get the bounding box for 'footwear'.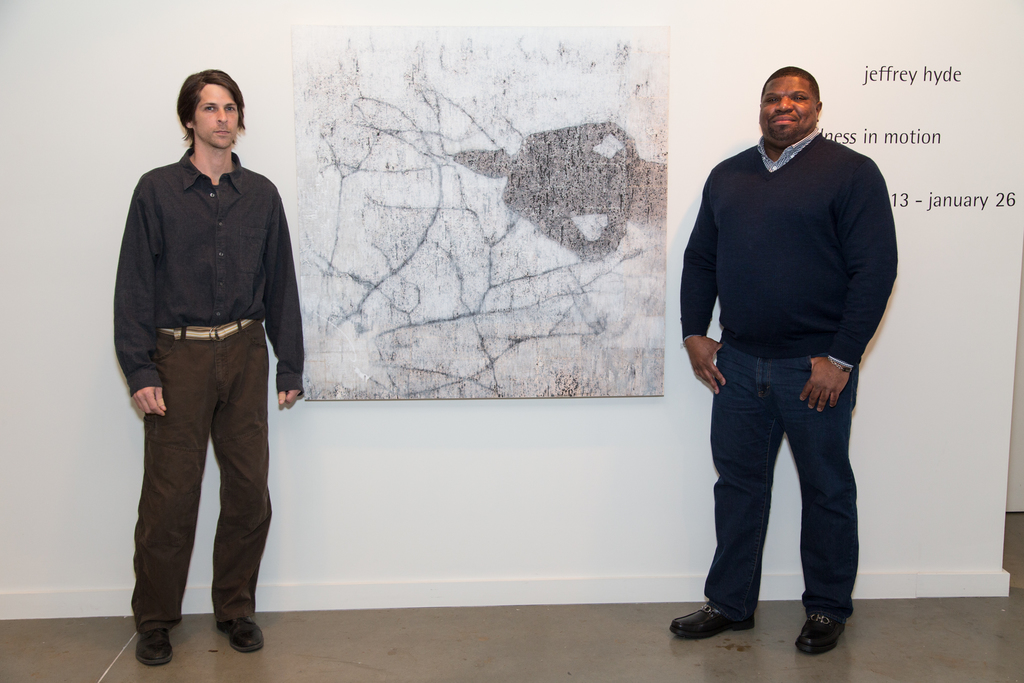
l=669, t=602, r=753, b=636.
